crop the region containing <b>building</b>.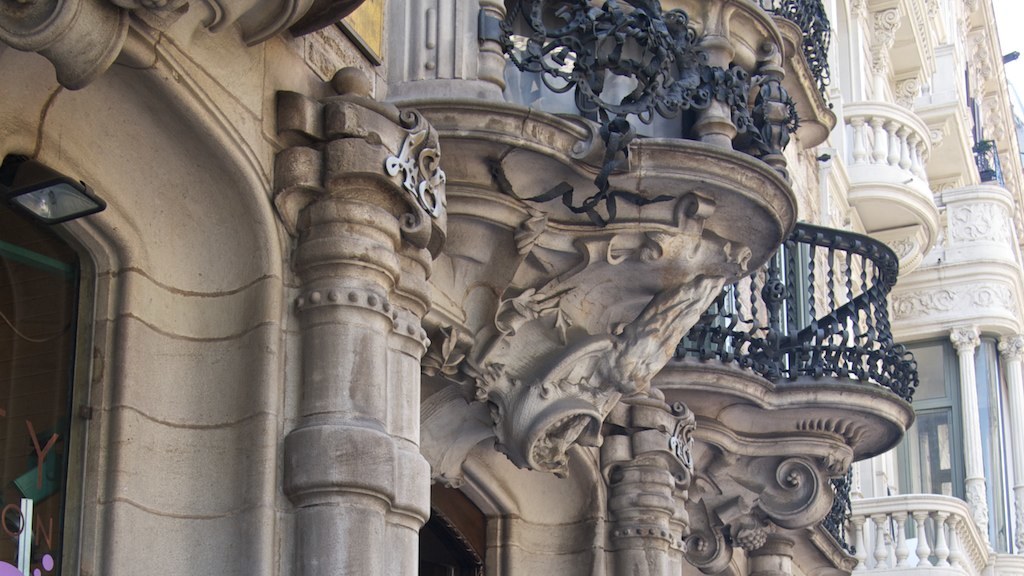
Crop region: (784,0,1023,575).
